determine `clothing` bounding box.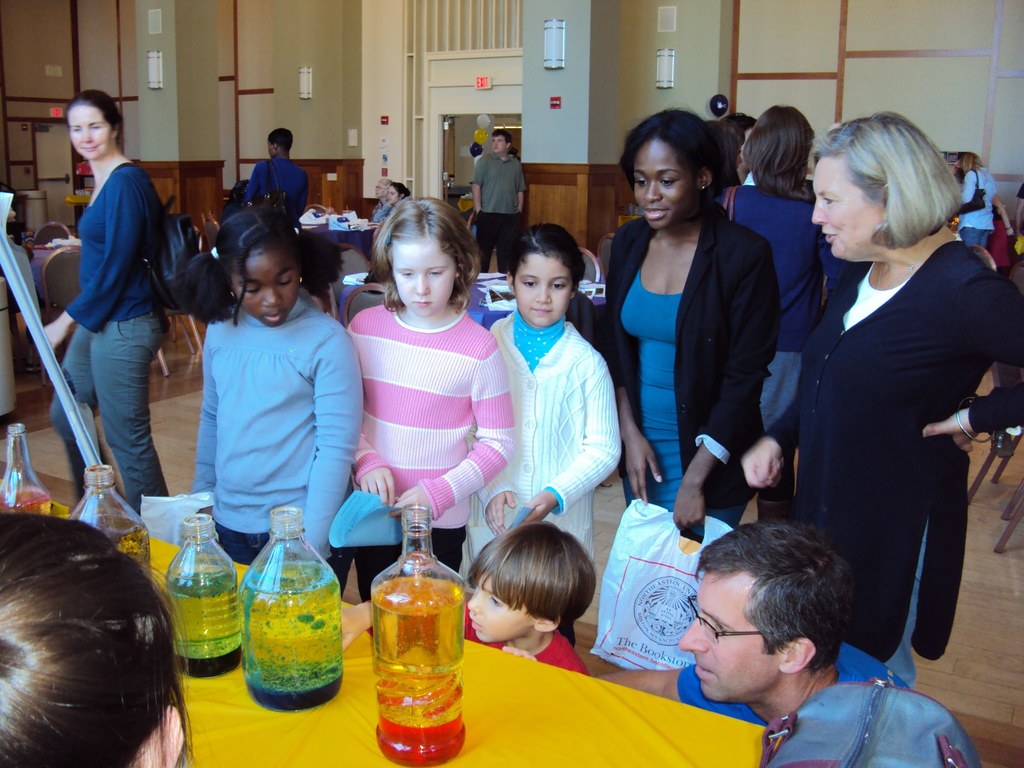
Determined: box(579, 199, 785, 545).
